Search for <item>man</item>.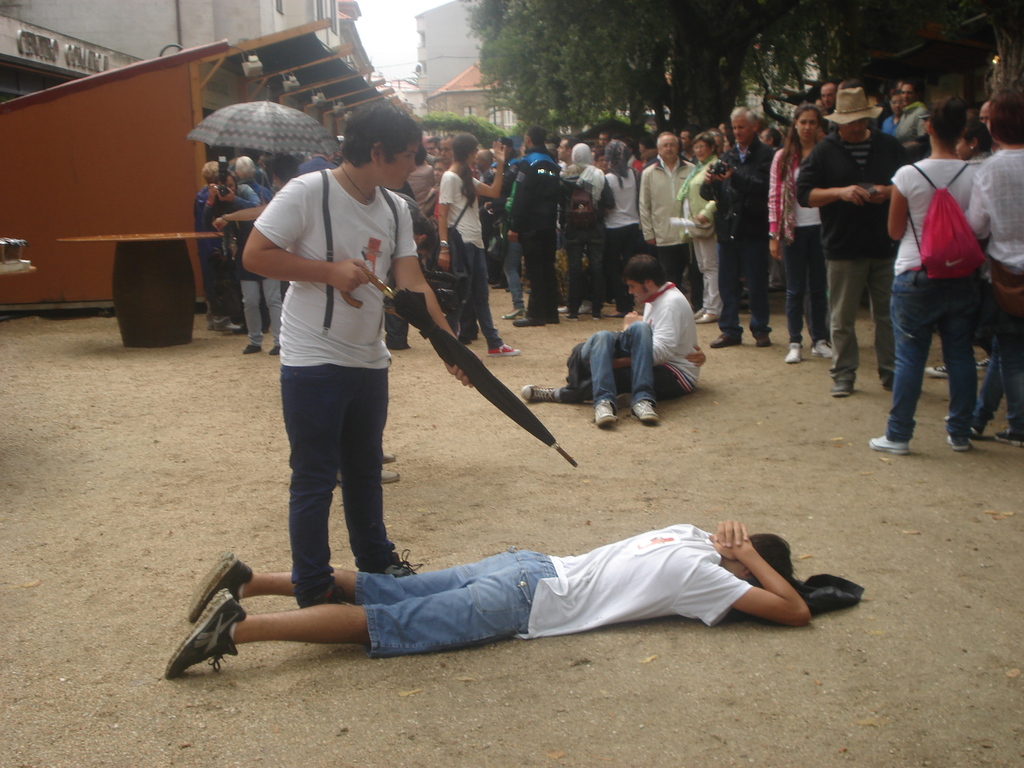
Found at {"x1": 176, "y1": 497, "x2": 837, "y2": 692}.
